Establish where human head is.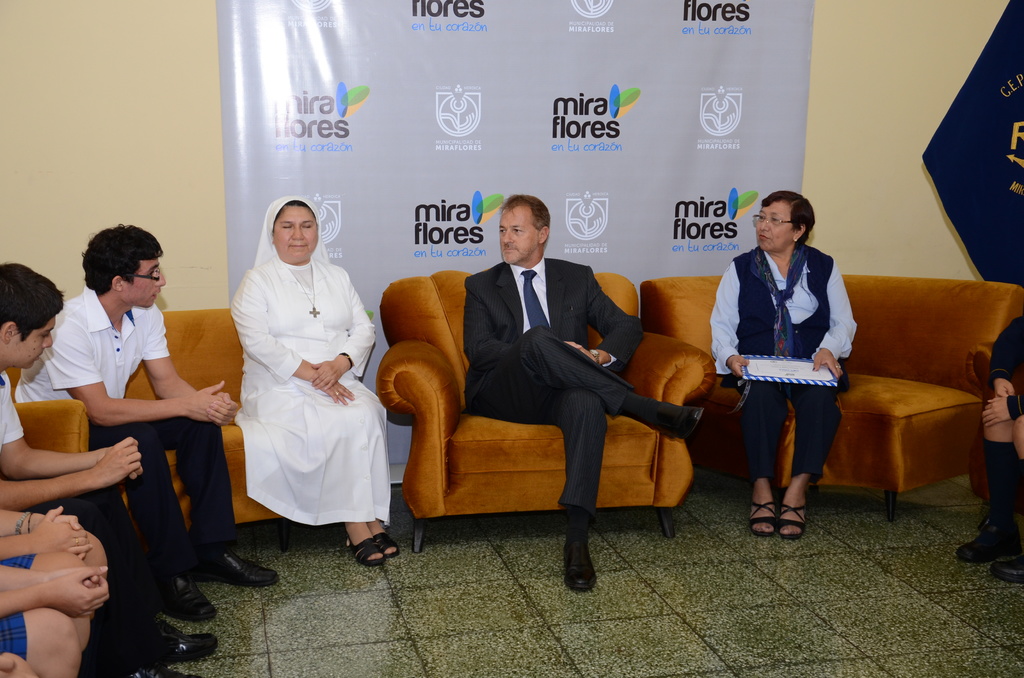
Established at 253,196,318,268.
